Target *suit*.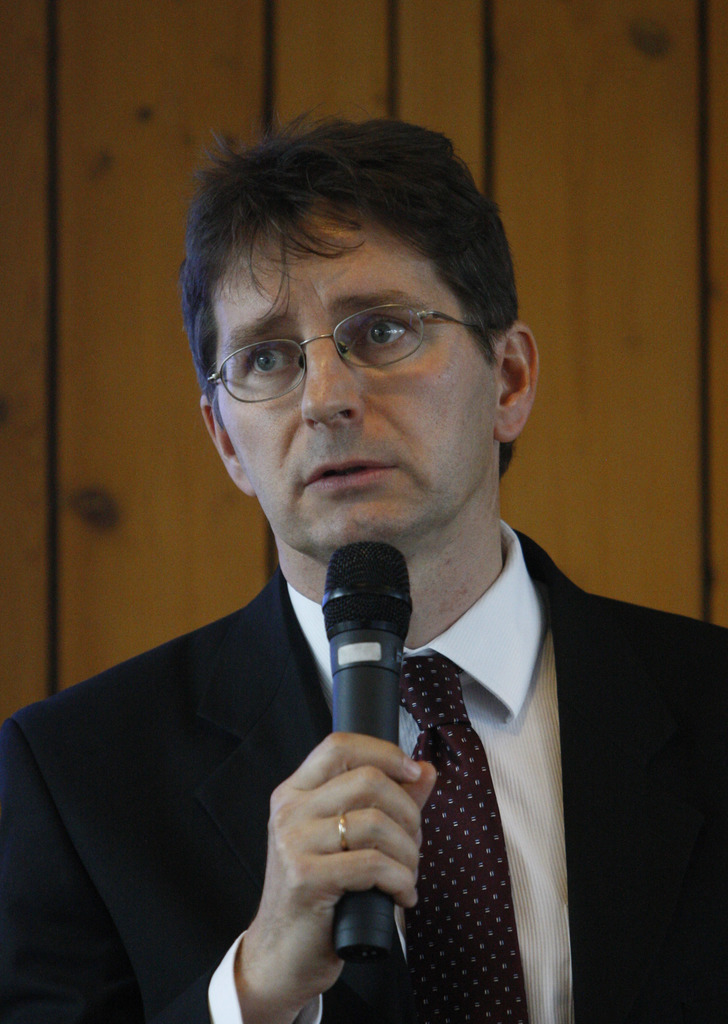
Target region: l=0, t=537, r=726, b=1023.
